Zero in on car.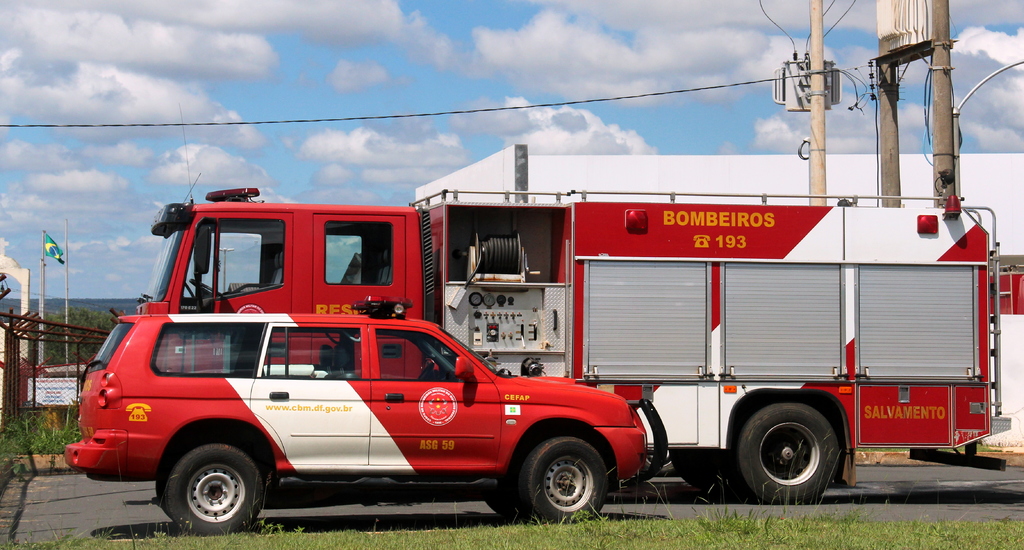
Zeroed in: [65, 315, 670, 536].
